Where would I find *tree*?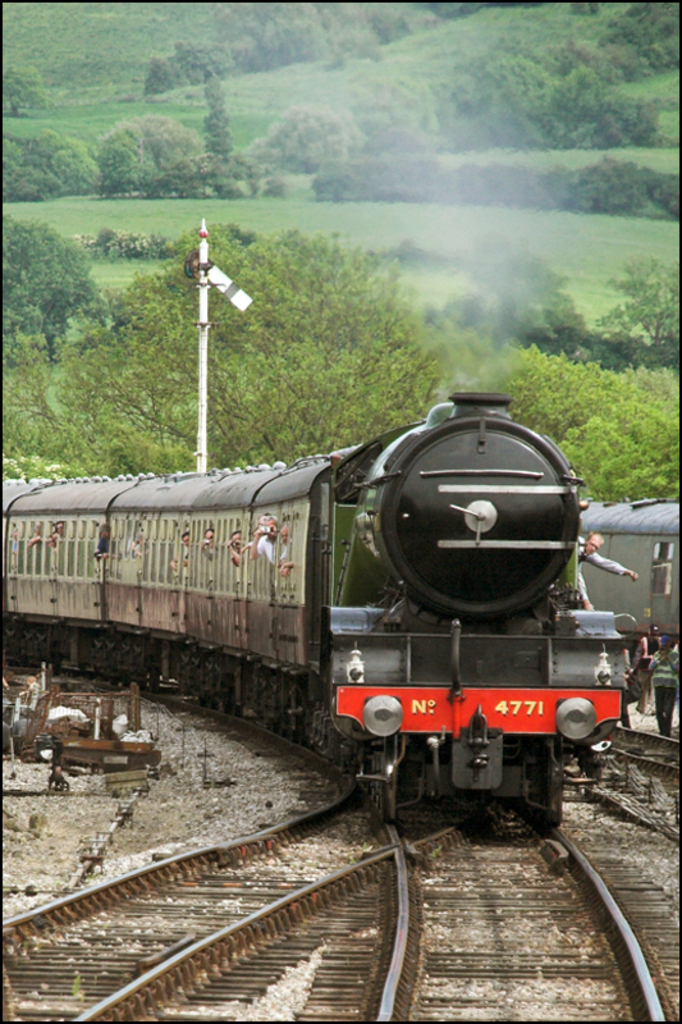
At BBox(467, 338, 681, 511).
